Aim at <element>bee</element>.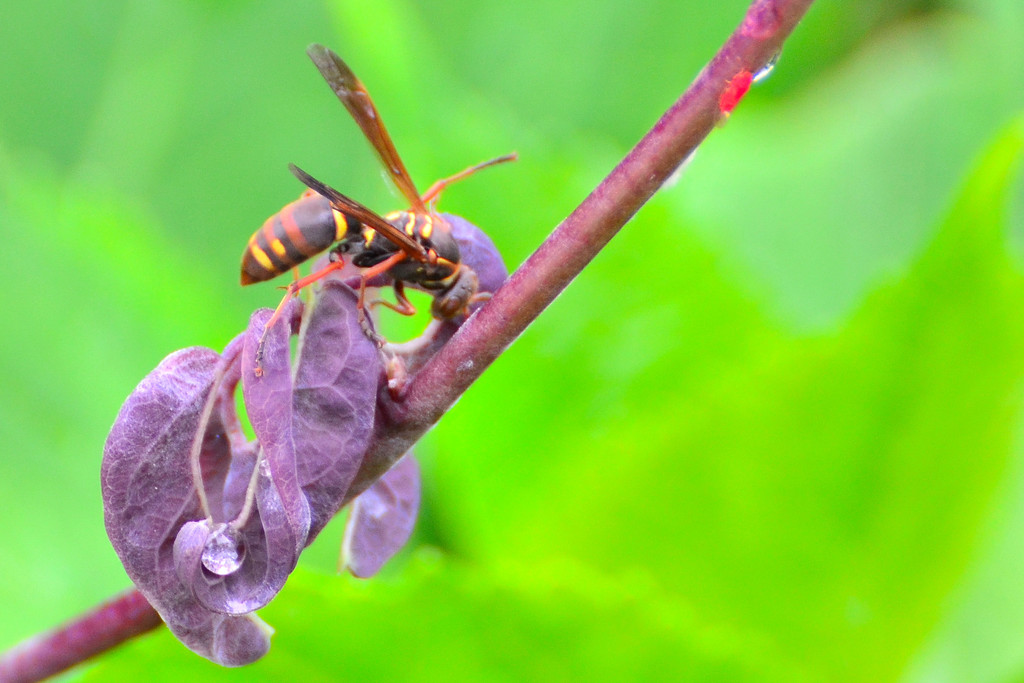
Aimed at box(221, 92, 525, 376).
